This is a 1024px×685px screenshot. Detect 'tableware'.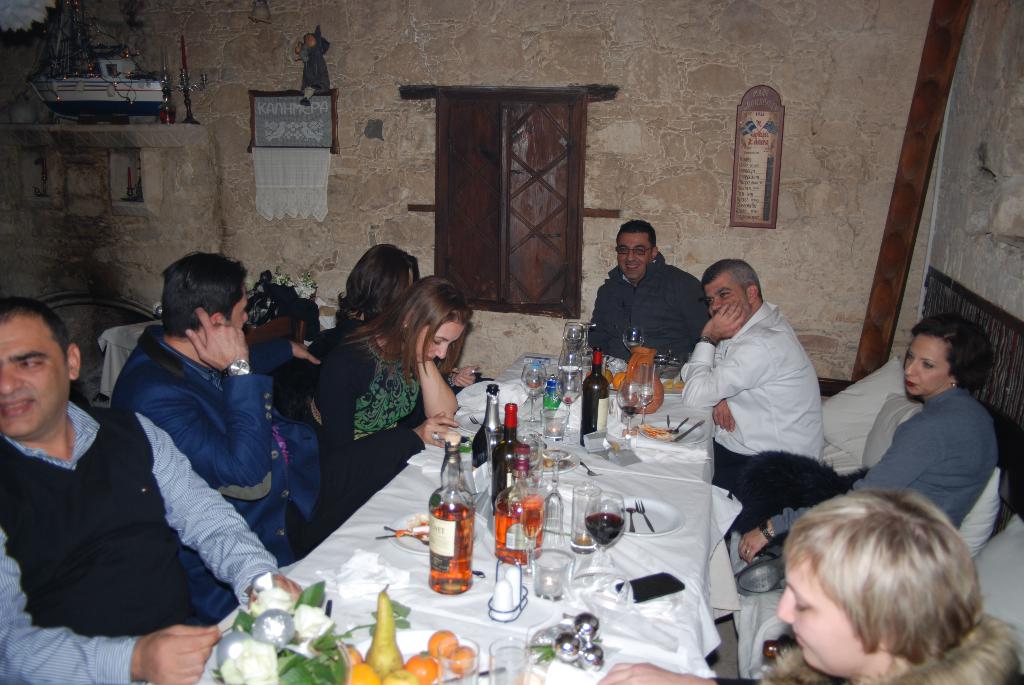
x1=639 y1=420 x2=706 y2=441.
